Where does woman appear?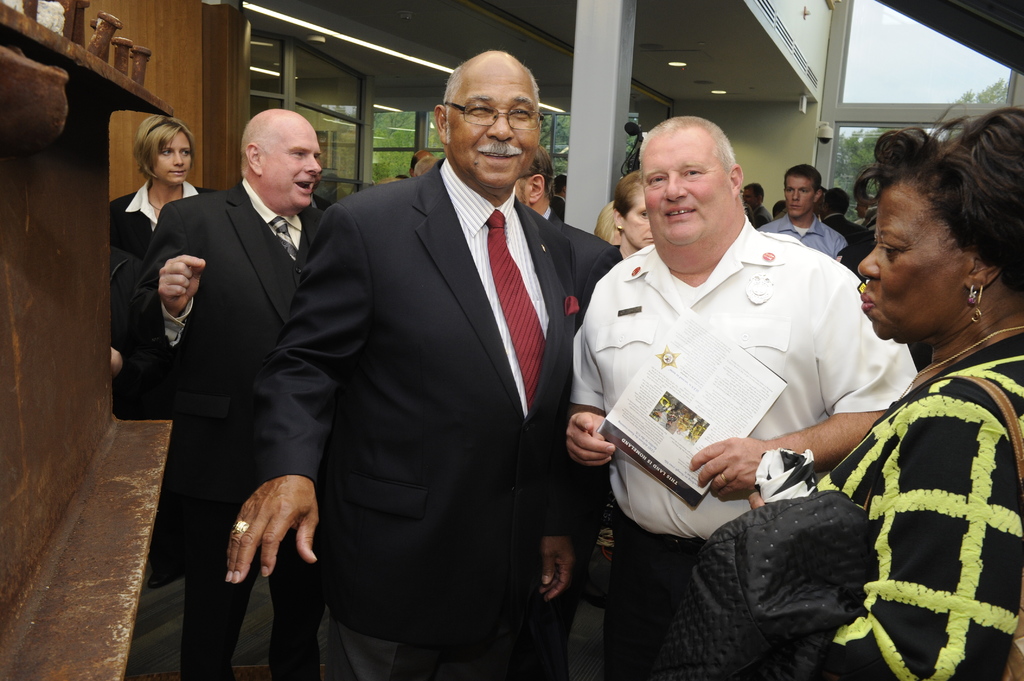
Appears at box=[601, 167, 666, 277].
